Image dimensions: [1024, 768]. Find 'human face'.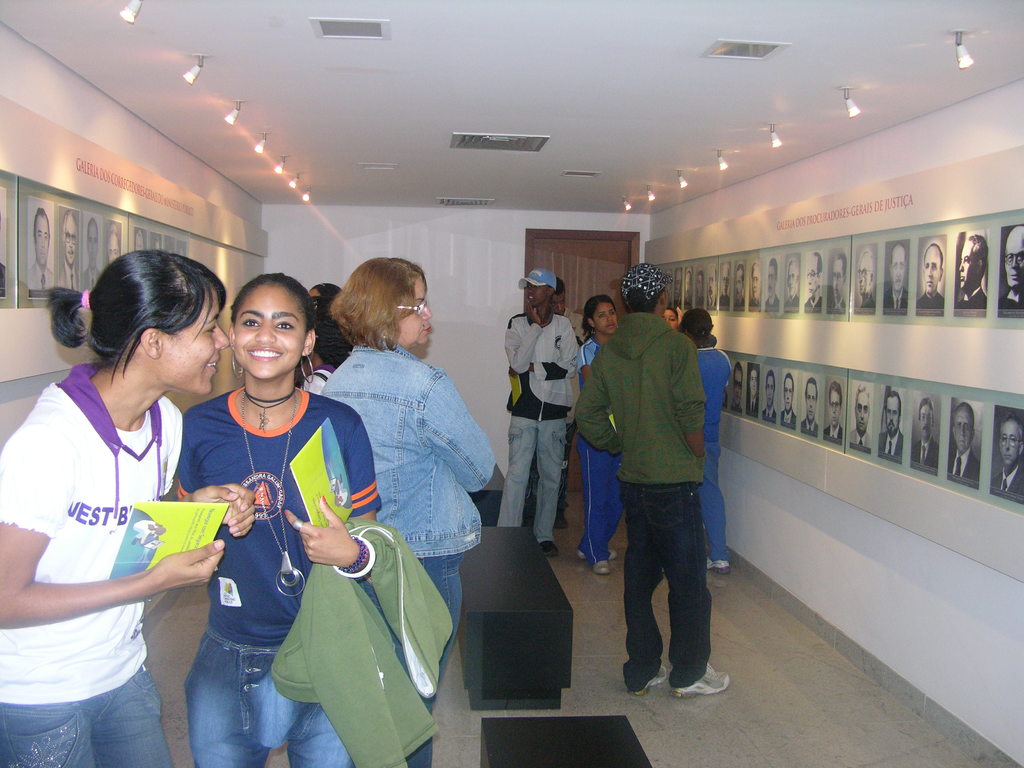
l=721, t=265, r=732, b=292.
